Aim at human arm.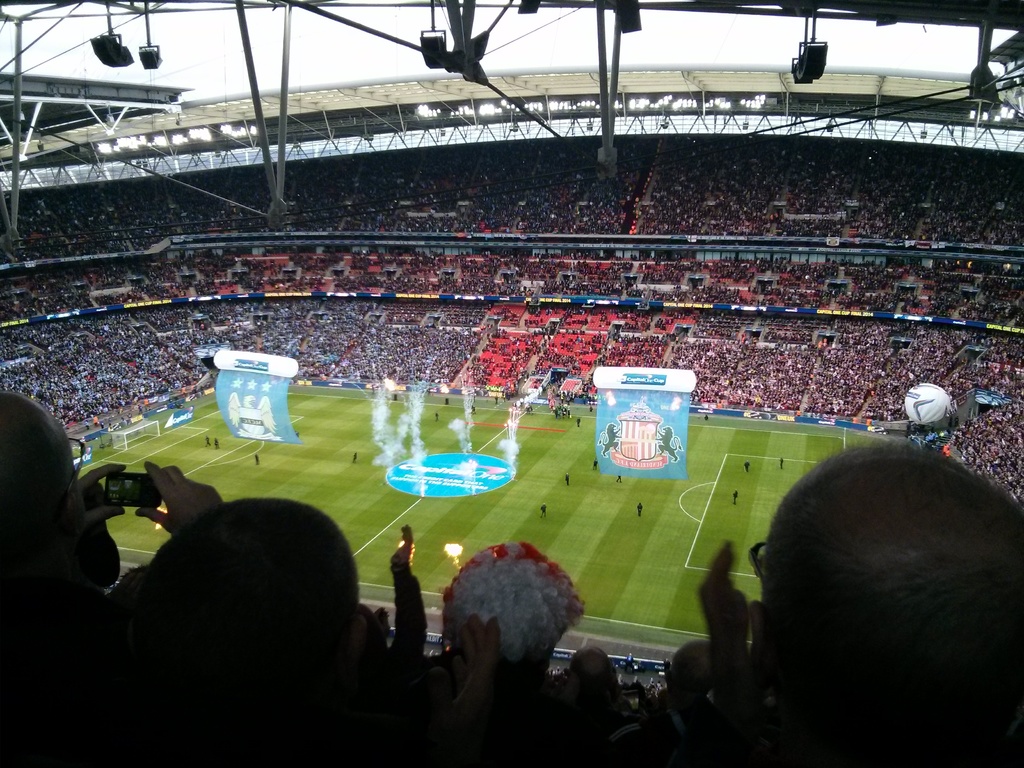
Aimed at BBox(709, 536, 787, 749).
